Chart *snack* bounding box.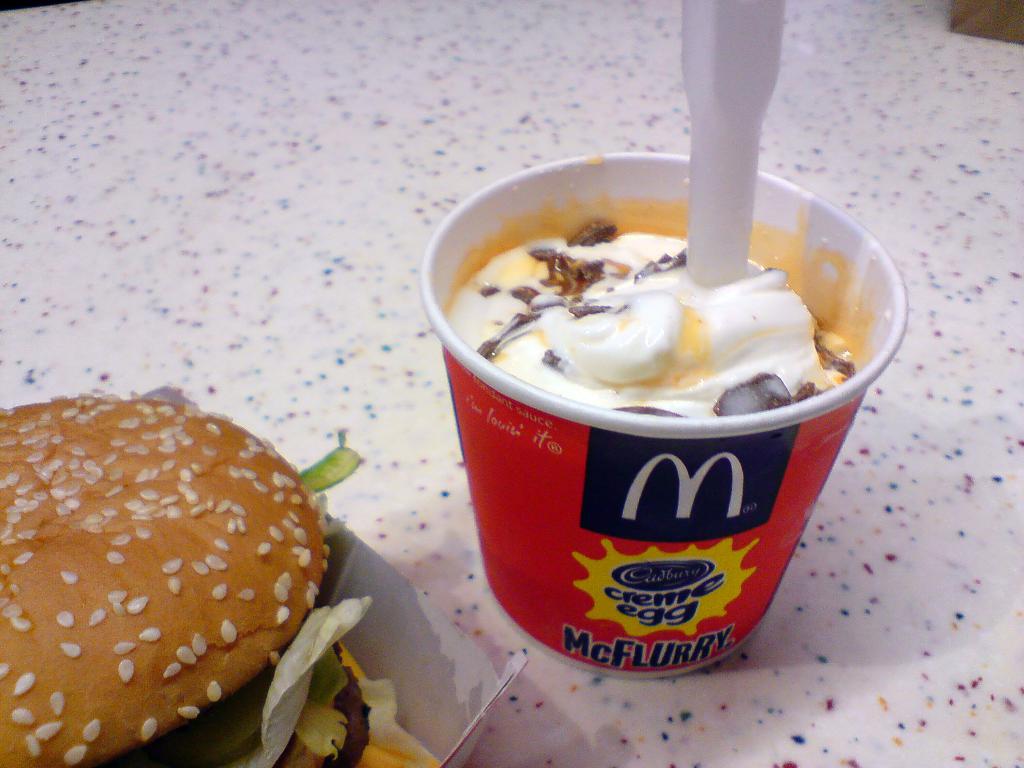
Charted: BBox(0, 422, 342, 754).
